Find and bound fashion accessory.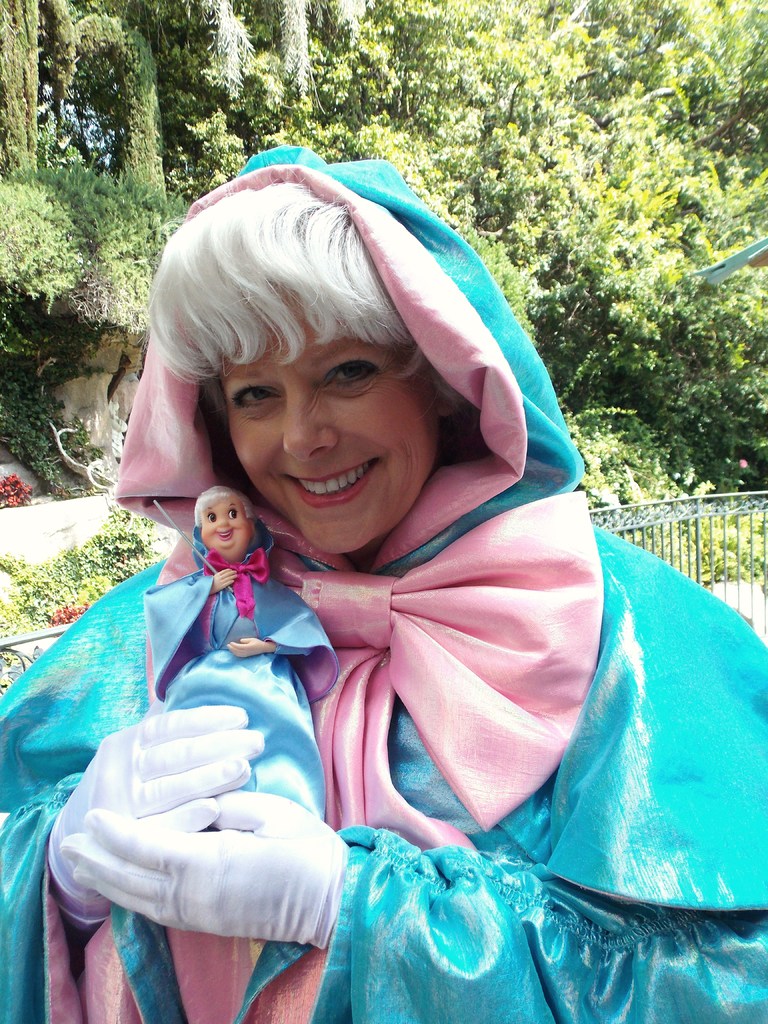
Bound: [53, 788, 349, 953].
